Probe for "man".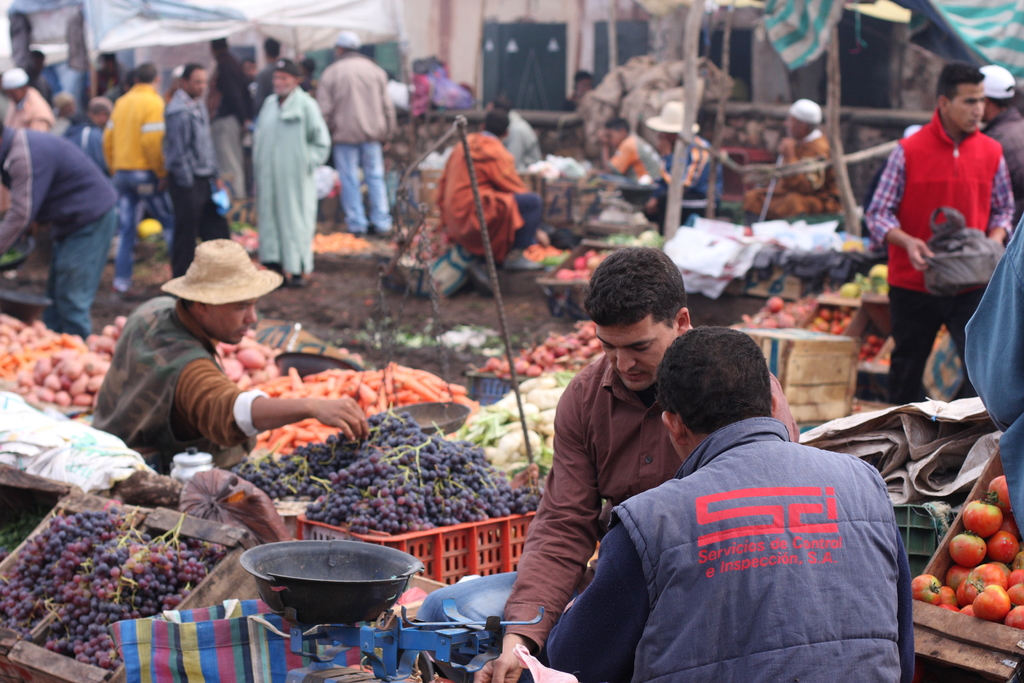
Probe result: bbox=(255, 36, 282, 117).
